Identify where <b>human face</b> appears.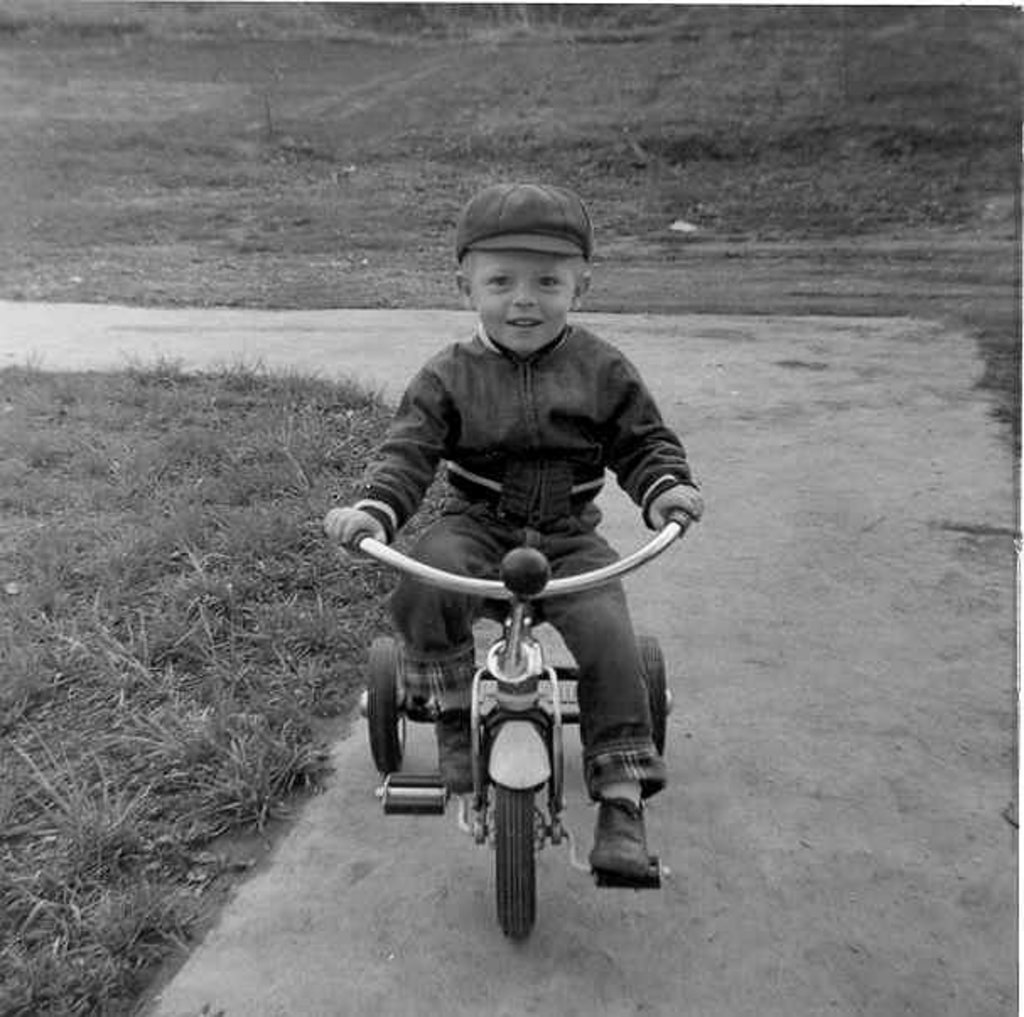
Appears at crop(476, 255, 574, 358).
